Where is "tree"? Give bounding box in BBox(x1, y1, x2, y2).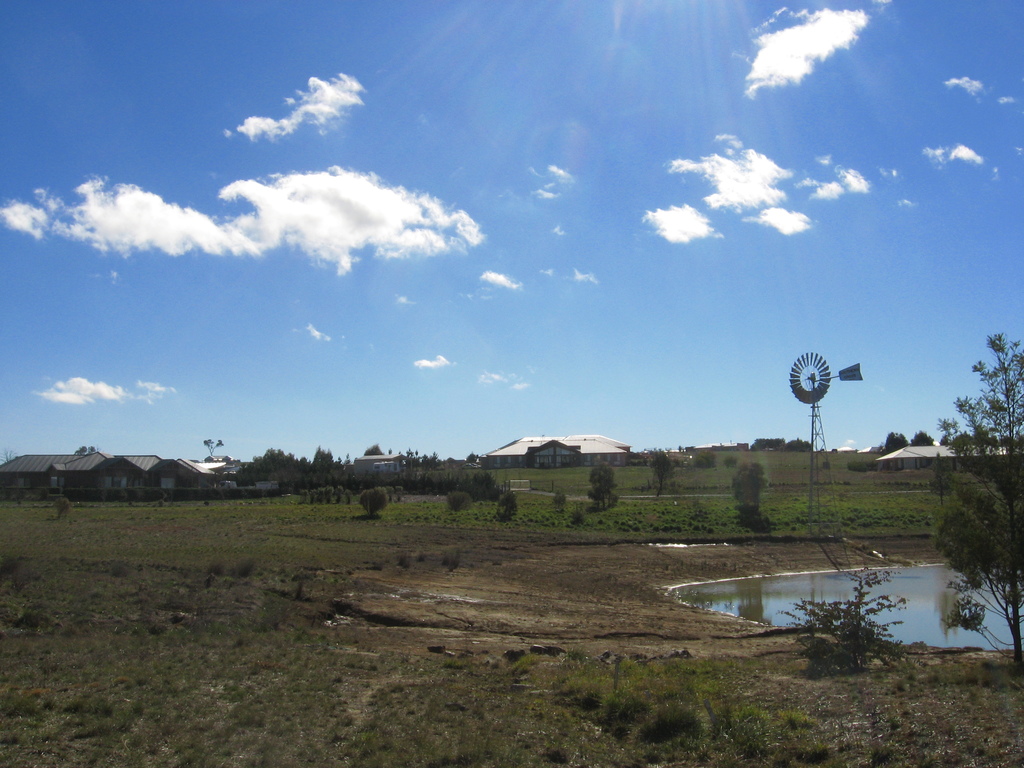
BBox(729, 465, 767, 508).
